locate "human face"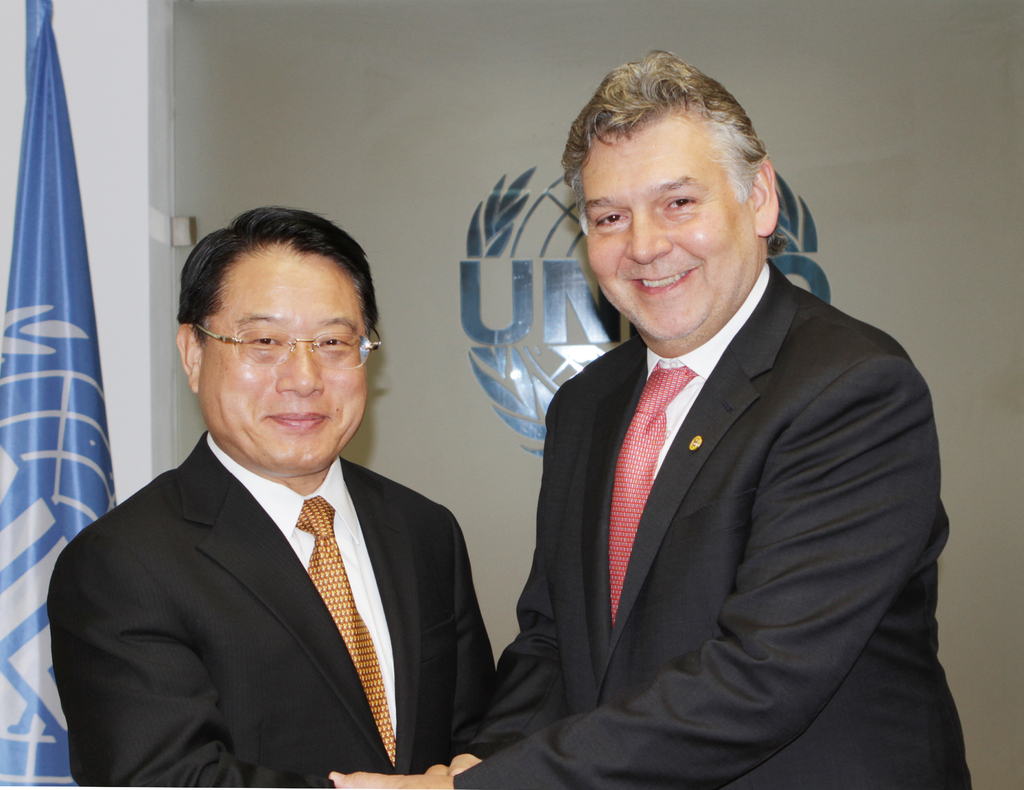
rect(579, 115, 760, 347)
